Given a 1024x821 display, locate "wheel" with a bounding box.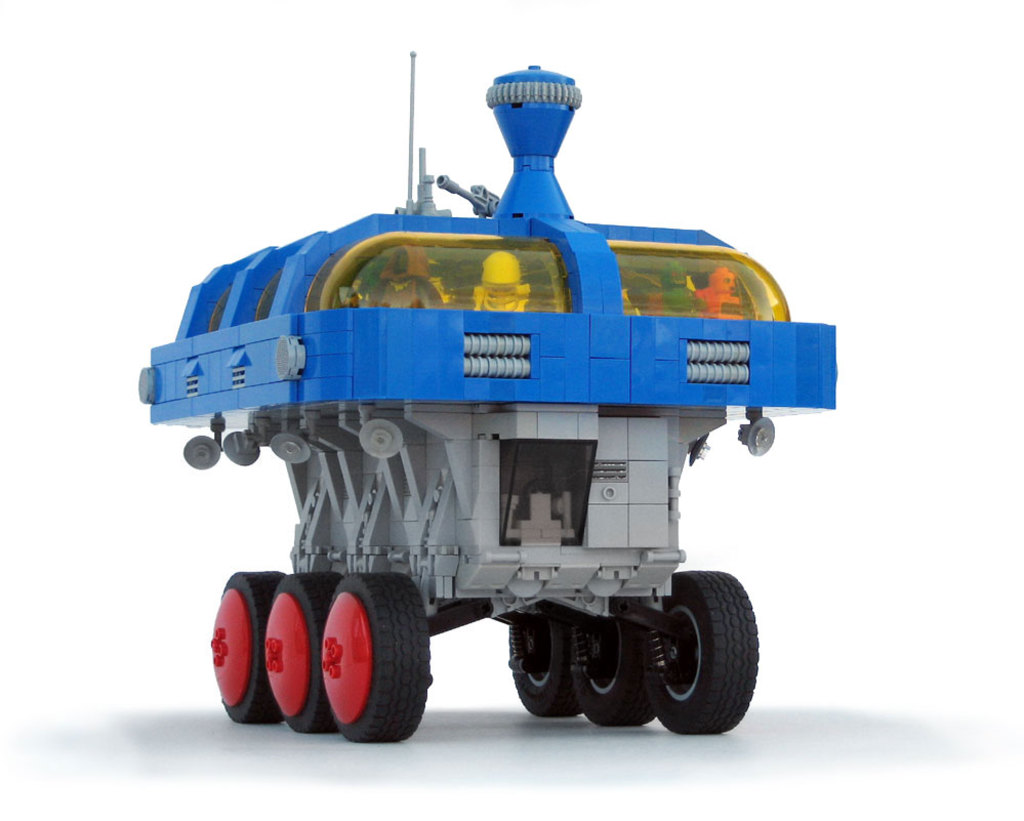
Located: [628,563,761,744].
